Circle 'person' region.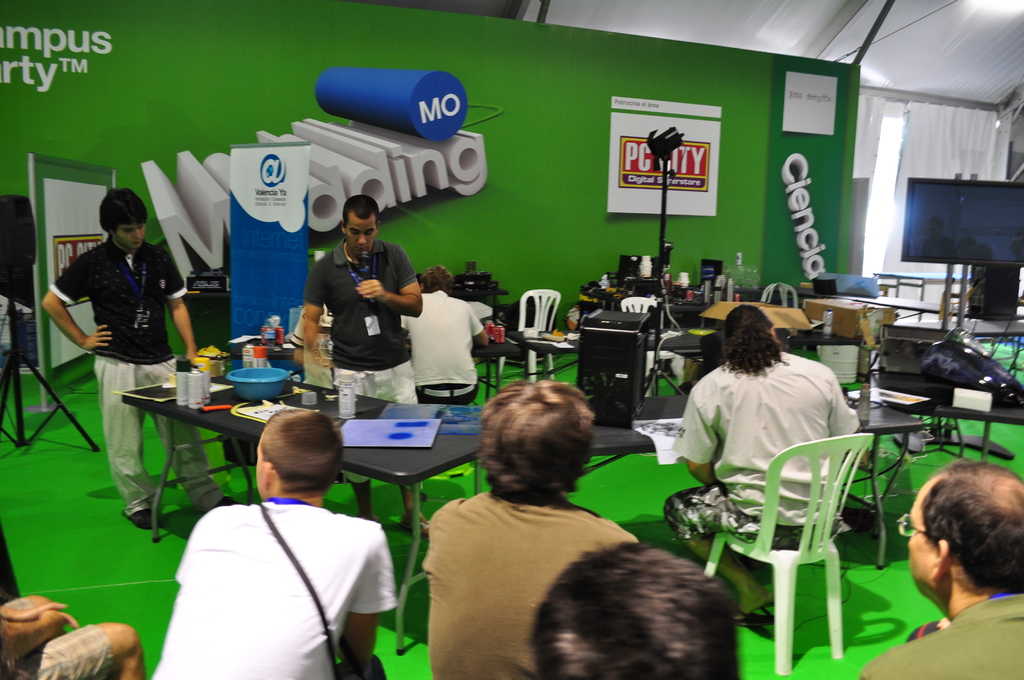
Region: box=[857, 459, 1023, 679].
